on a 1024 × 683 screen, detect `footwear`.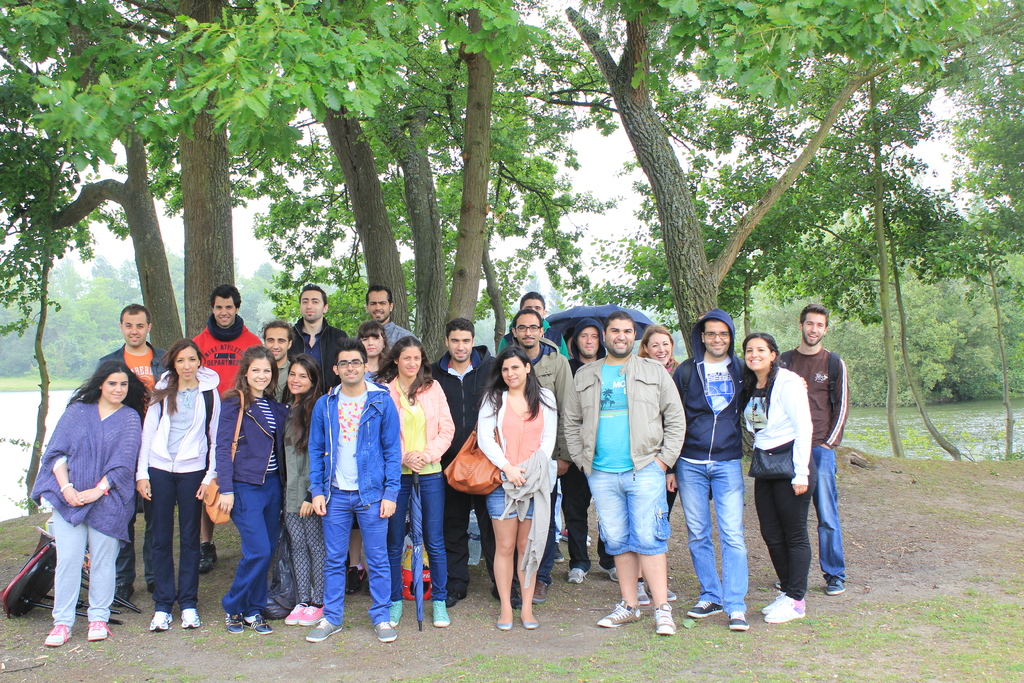
x1=246 y1=612 x2=273 y2=633.
